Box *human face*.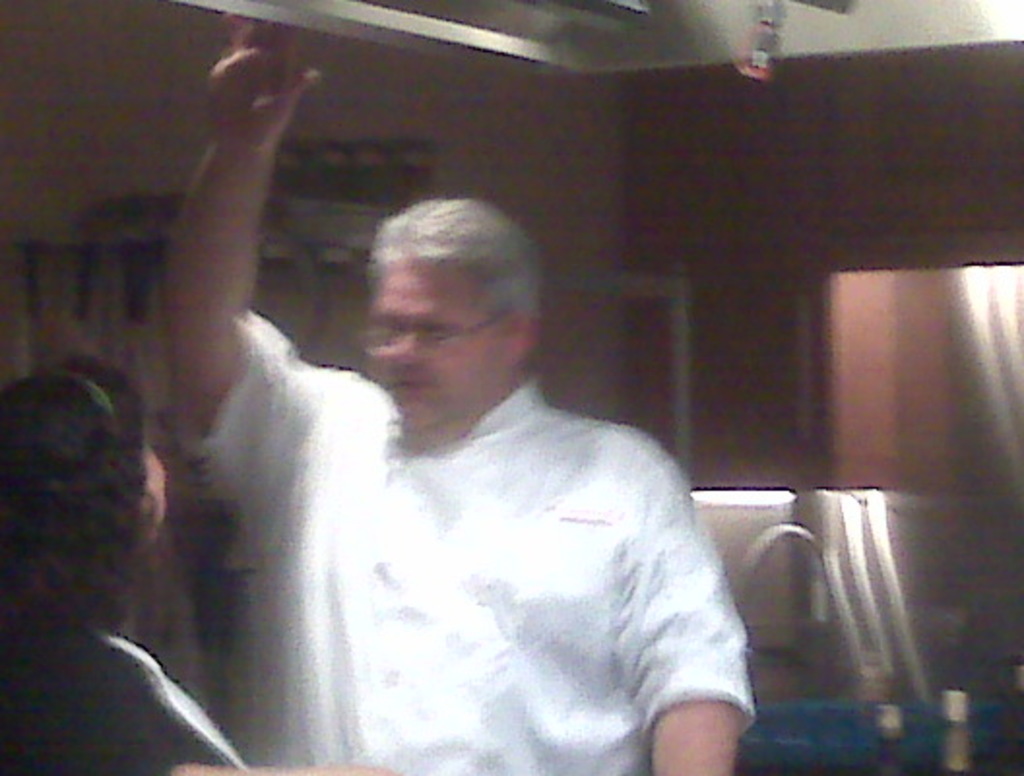
box=[376, 260, 508, 431].
